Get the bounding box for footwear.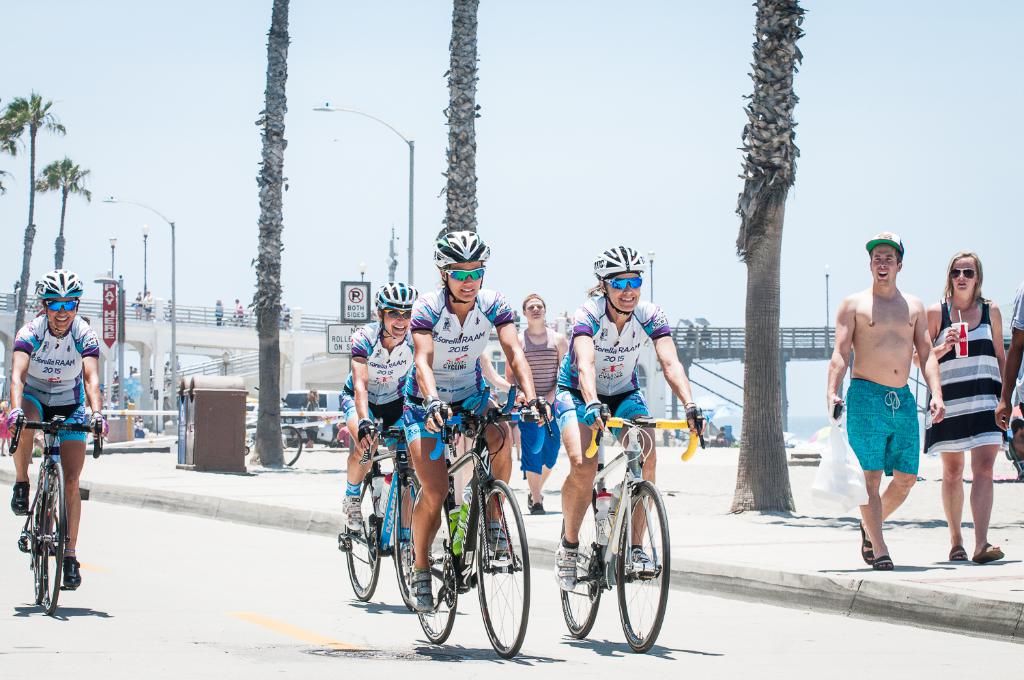
(x1=406, y1=565, x2=435, y2=614).
